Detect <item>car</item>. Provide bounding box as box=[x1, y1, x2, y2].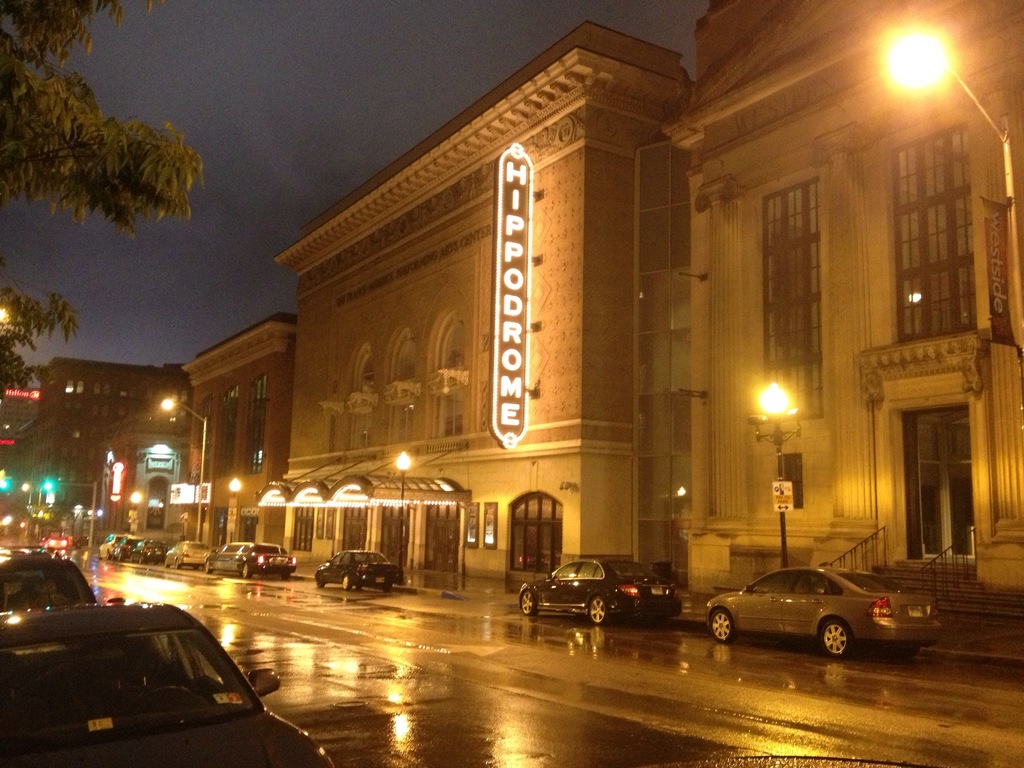
box=[155, 538, 217, 569].
